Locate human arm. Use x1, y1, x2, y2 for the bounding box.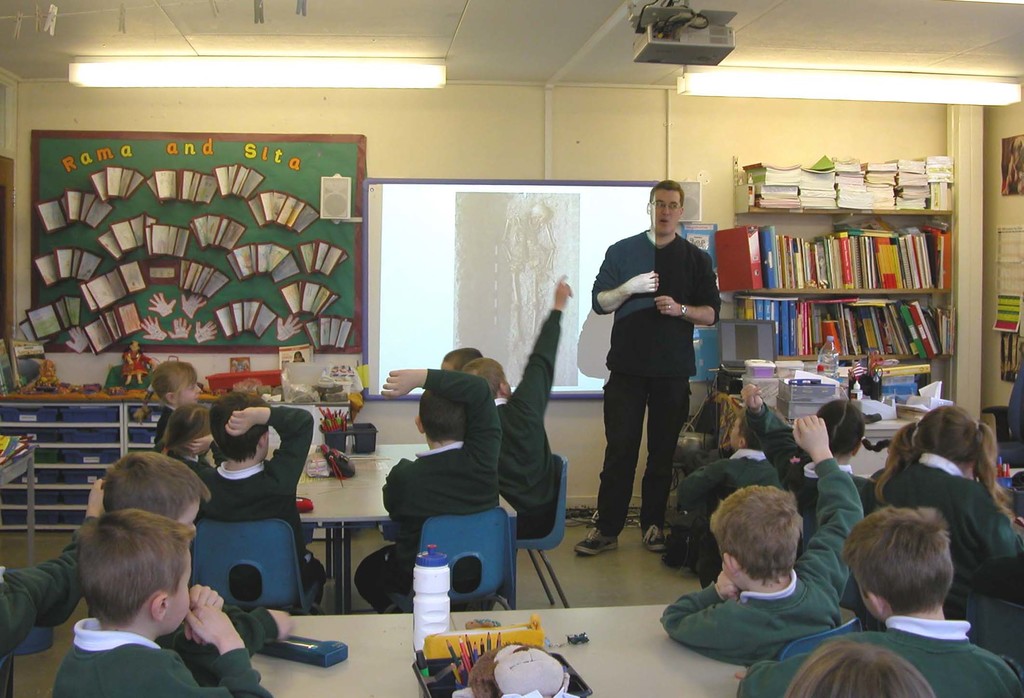
653, 251, 724, 327.
